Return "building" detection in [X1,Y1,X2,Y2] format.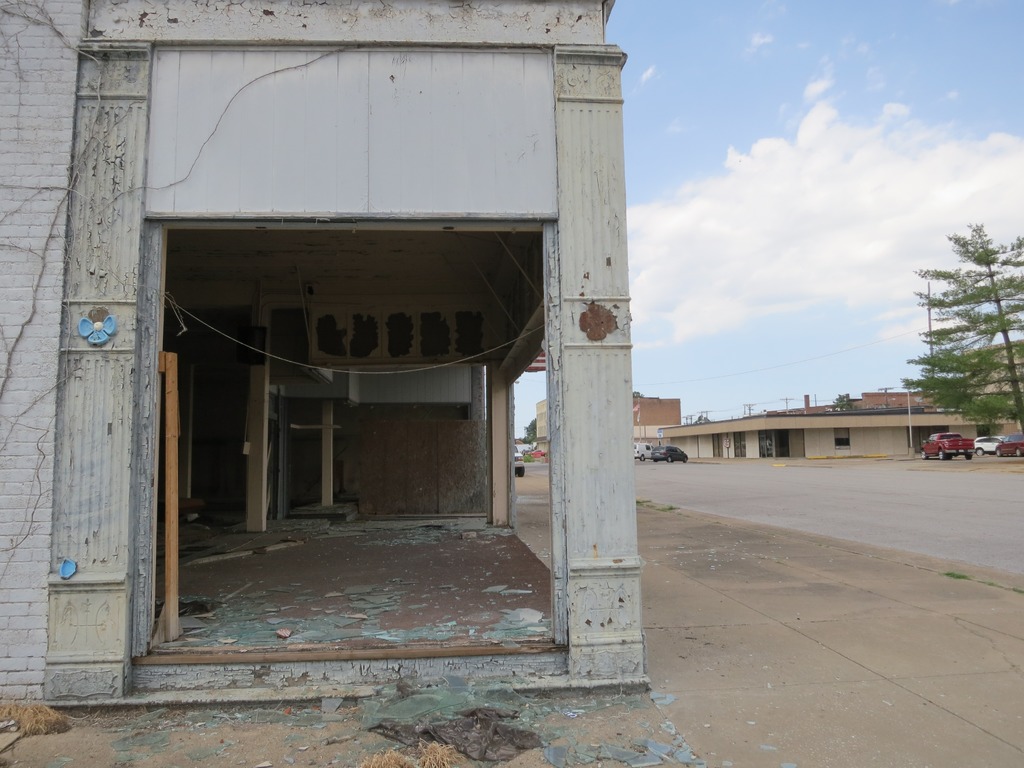
[634,388,684,452].
